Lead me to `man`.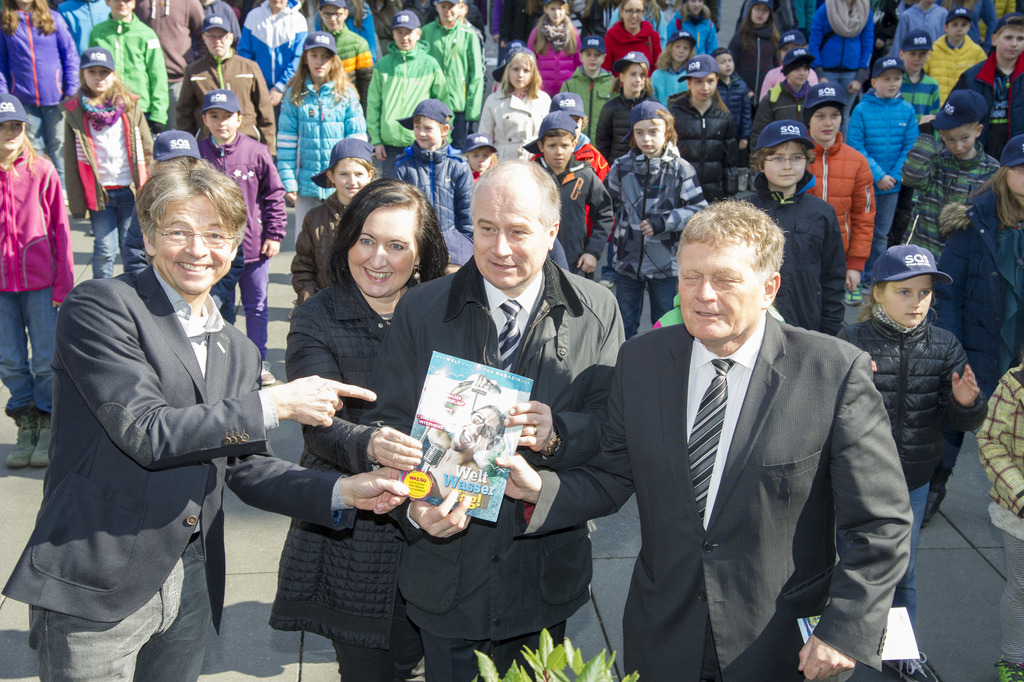
Lead to <box>607,176,914,681</box>.
